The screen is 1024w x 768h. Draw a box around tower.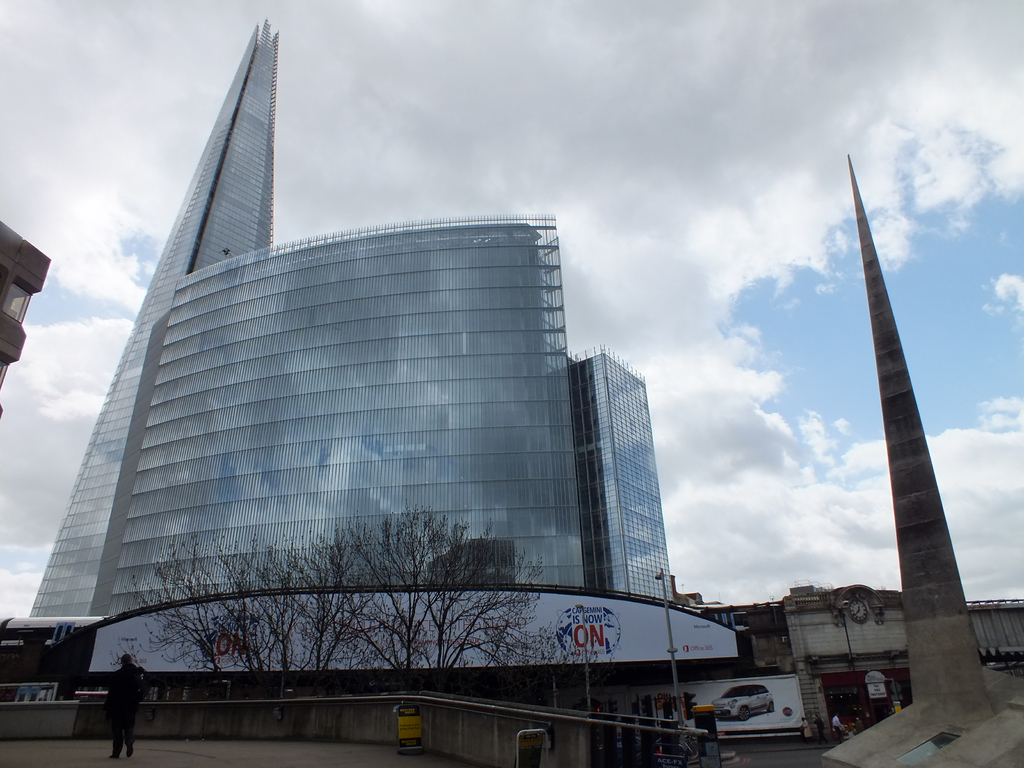
BBox(90, 211, 589, 694).
